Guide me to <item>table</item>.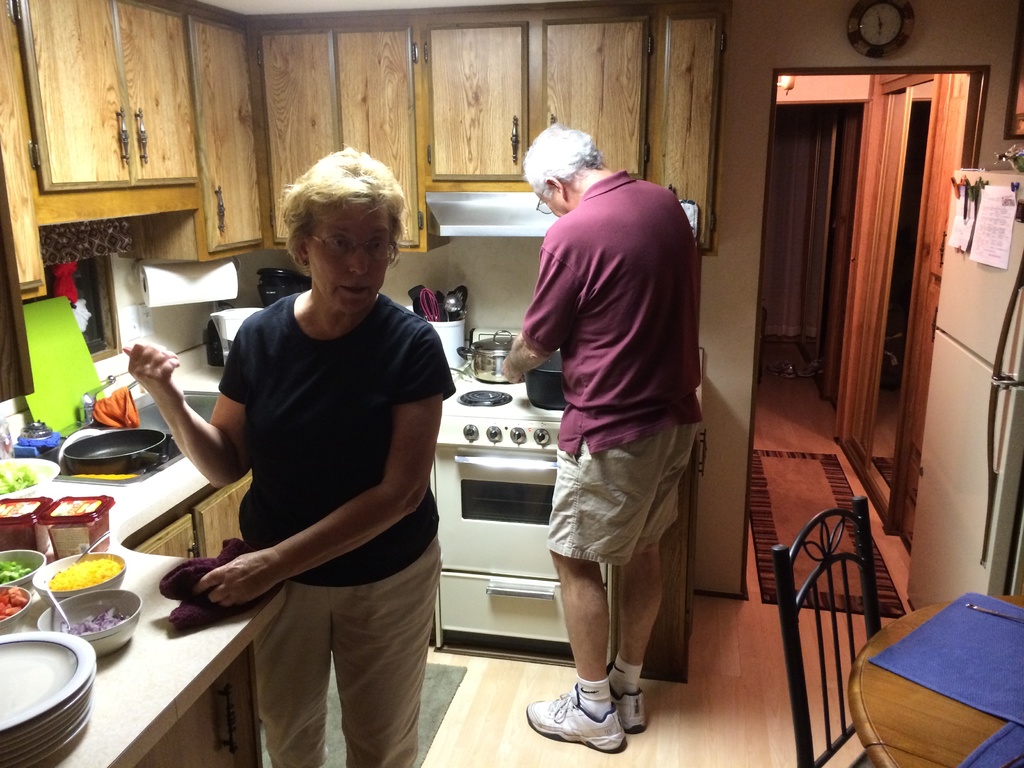
Guidance: [left=815, top=589, right=1023, bottom=763].
